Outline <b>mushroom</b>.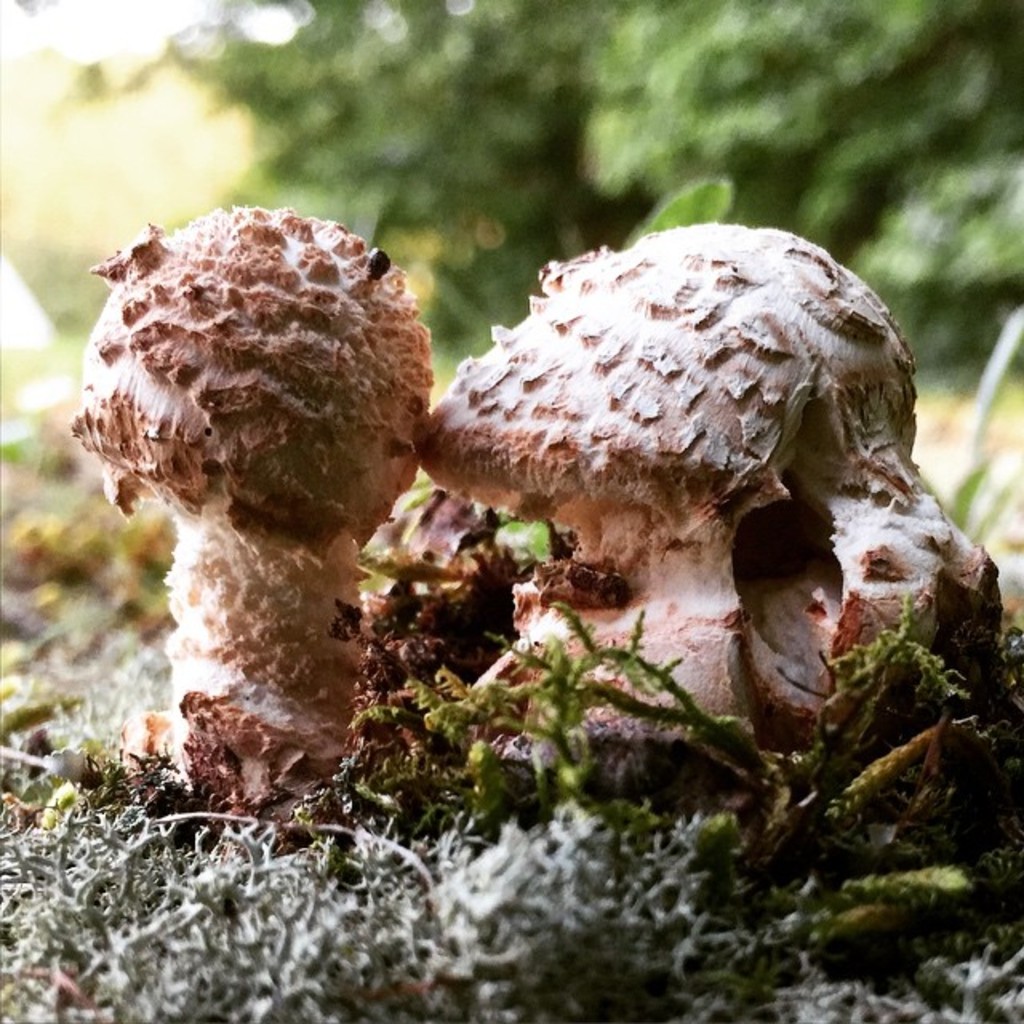
Outline: left=19, top=176, right=474, bottom=853.
